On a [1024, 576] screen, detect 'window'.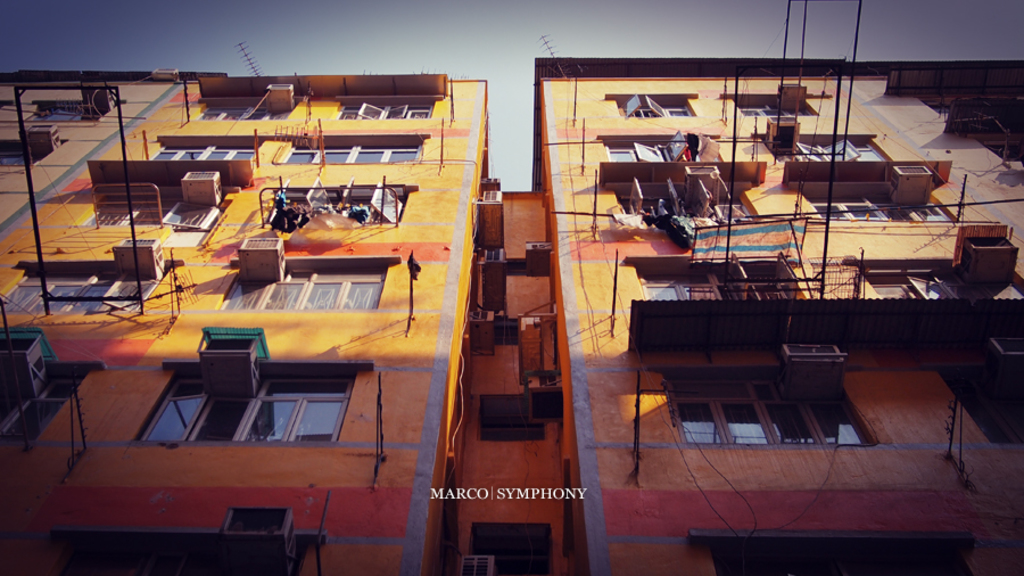
[x1=795, y1=184, x2=958, y2=217].
